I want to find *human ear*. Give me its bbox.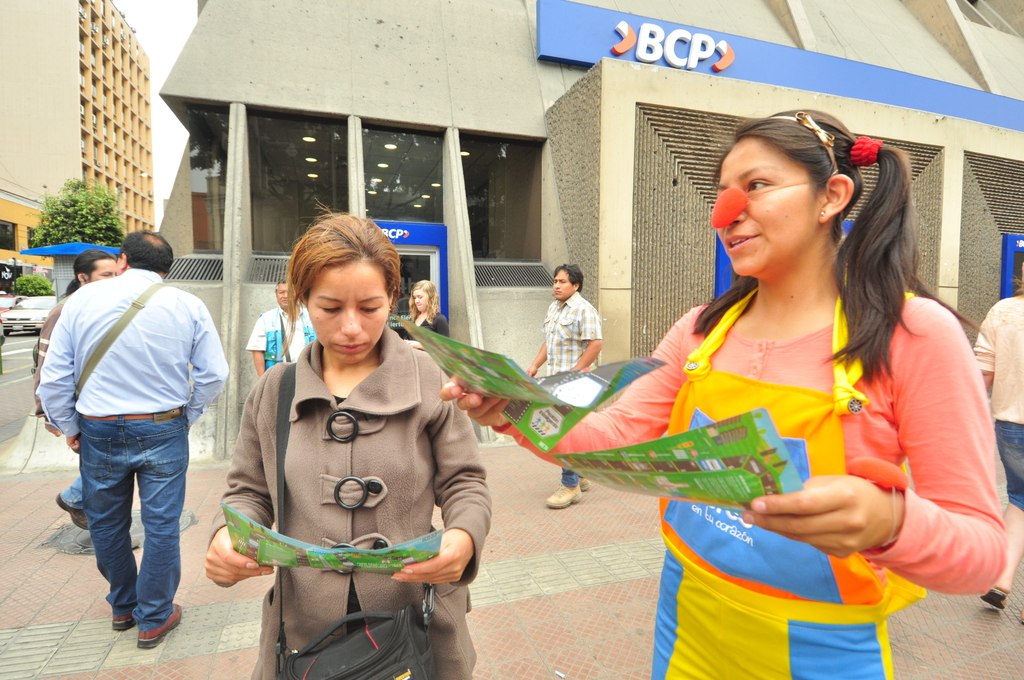
bbox=(575, 282, 580, 293).
